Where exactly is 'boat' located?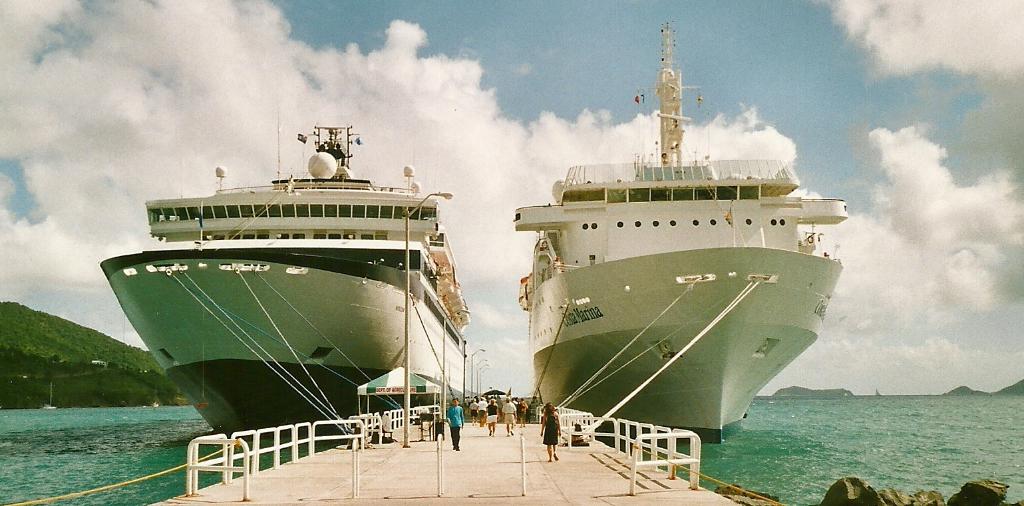
Its bounding box is Rect(96, 80, 462, 442).
